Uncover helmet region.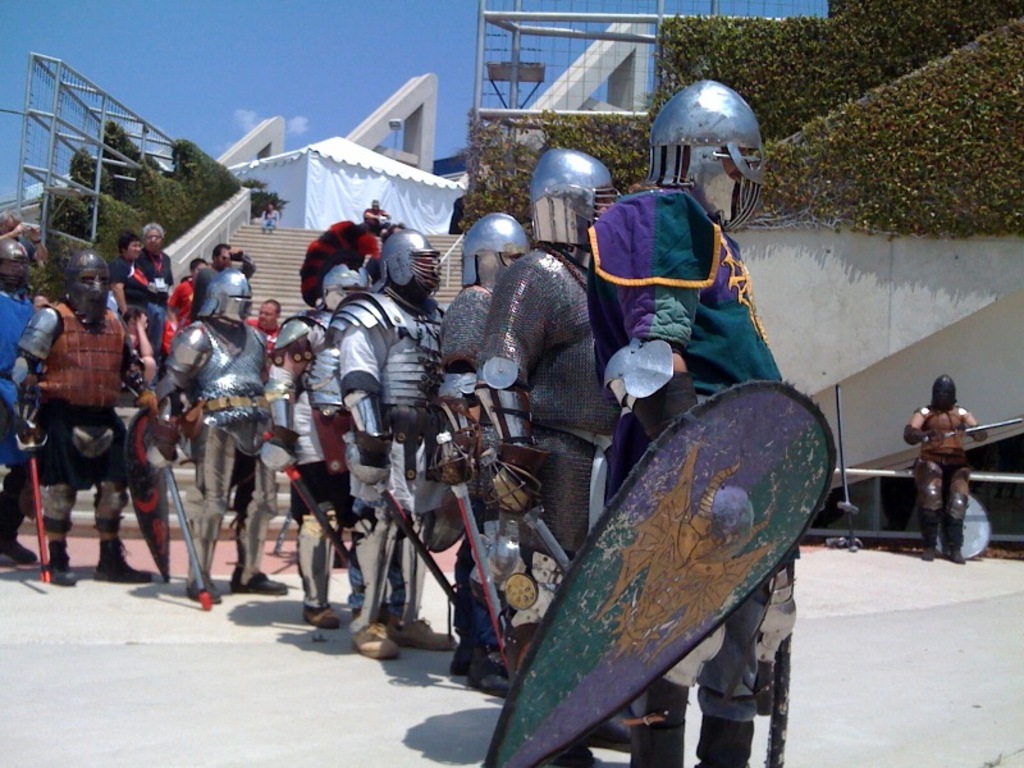
Uncovered: <box>65,247,113,328</box>.
